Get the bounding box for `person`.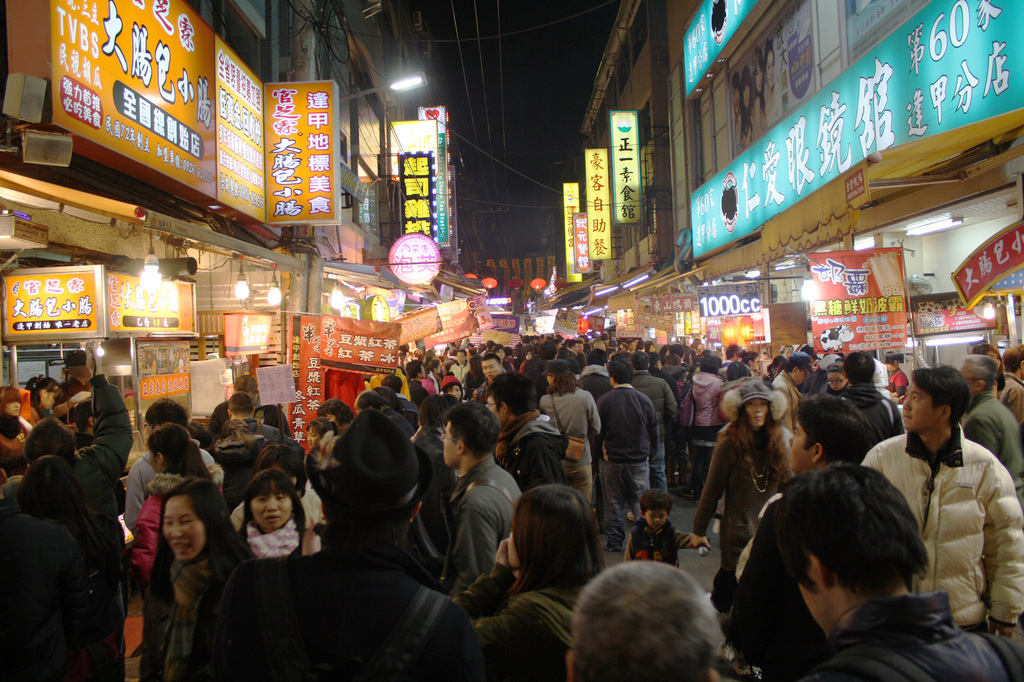
136:477:260:679.
